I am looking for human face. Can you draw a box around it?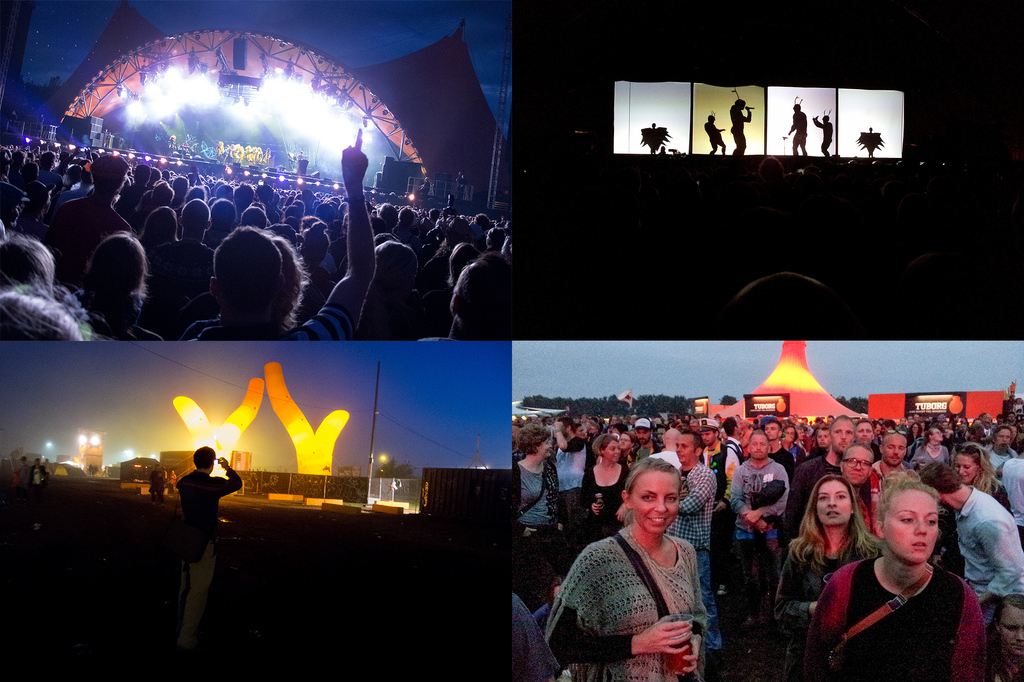
Sure, the bounding box is region(701, 430, 718, 448).
